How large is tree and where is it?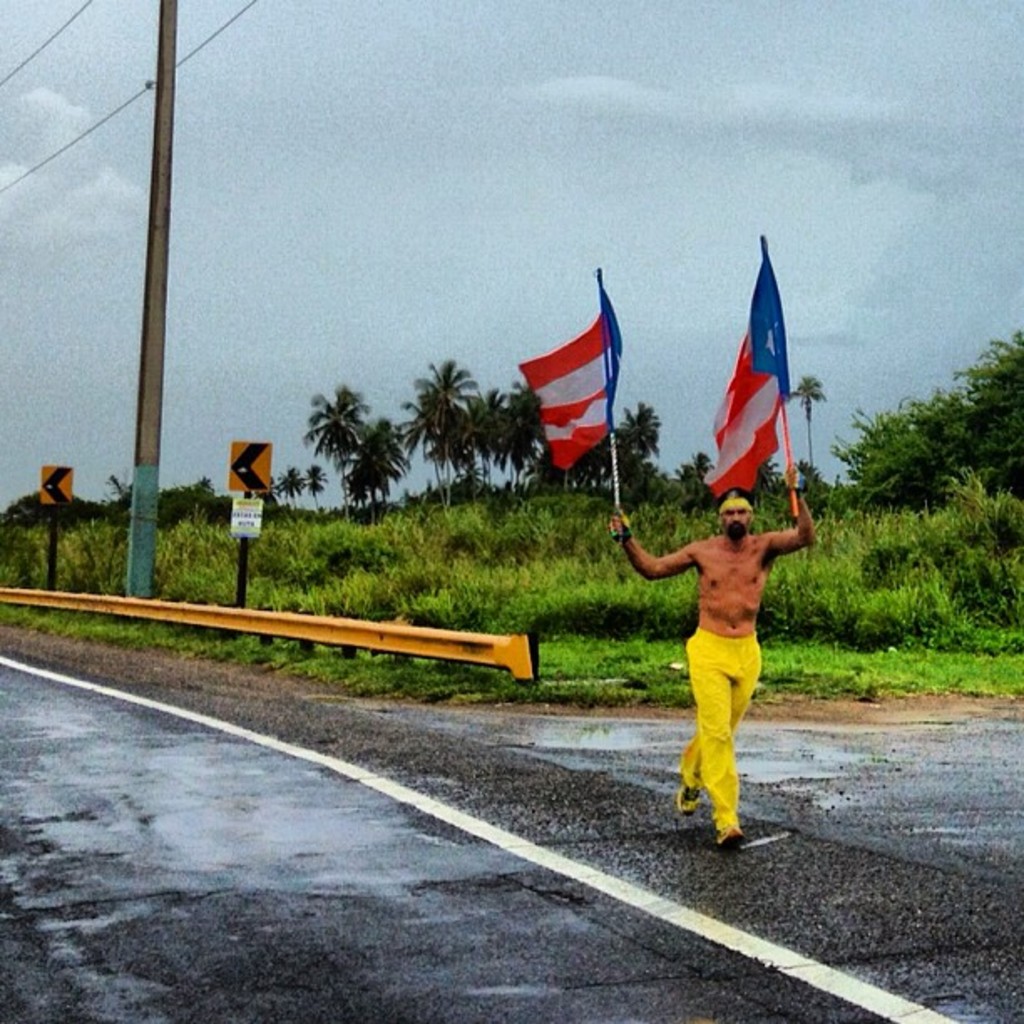
Bounding box: 838, 321, 1022, 509.
